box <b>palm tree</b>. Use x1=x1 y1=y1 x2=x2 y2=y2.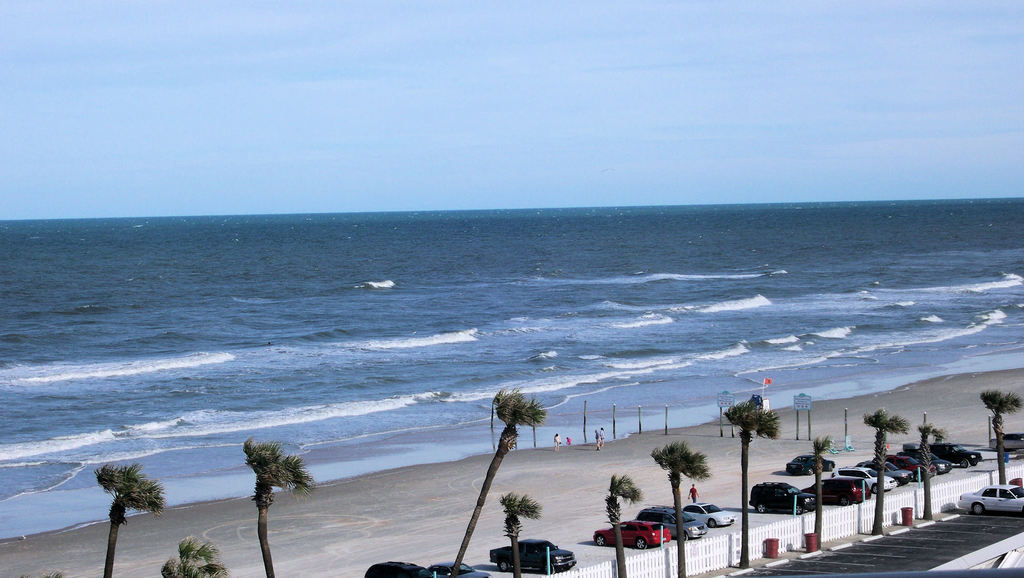
x1=484 y1=493 x2=550 y2=566.
